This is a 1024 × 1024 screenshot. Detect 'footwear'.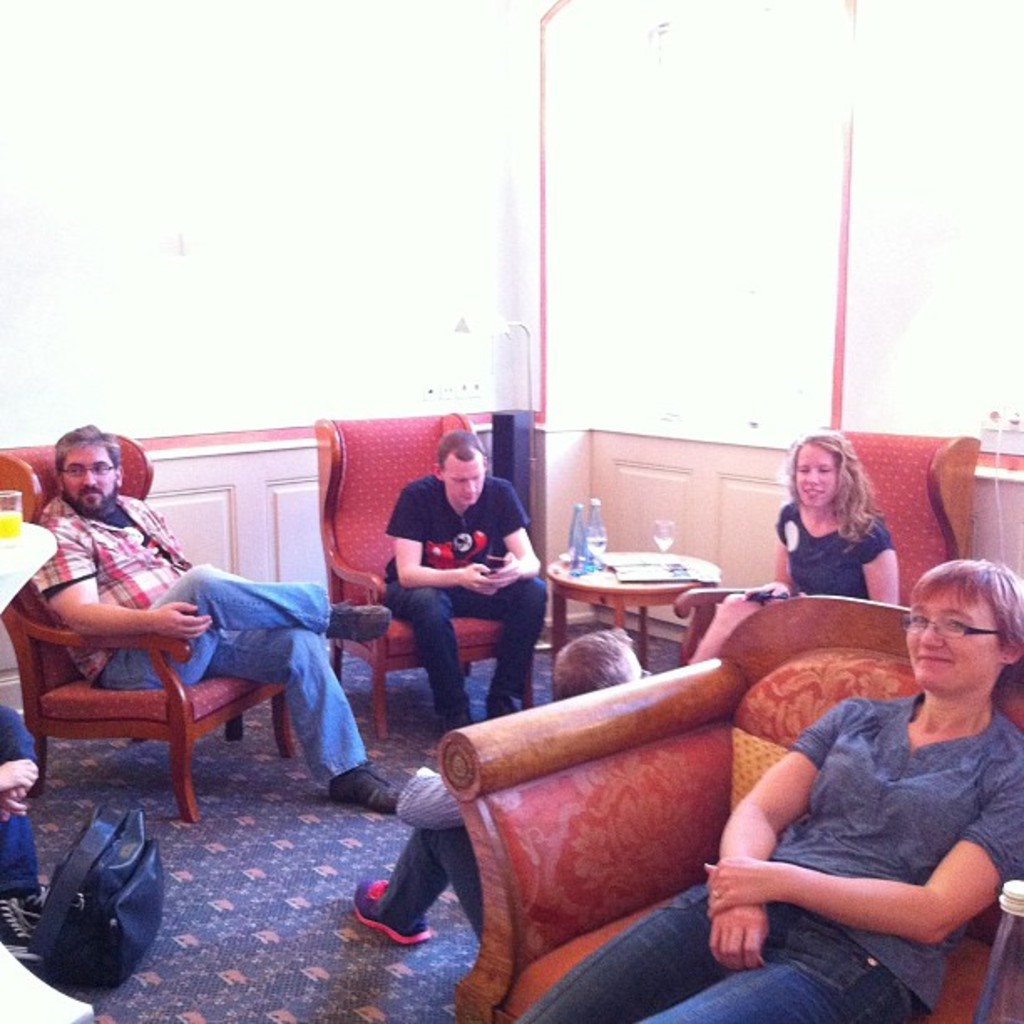
{"left": 484, "top": 698, "right": 515, "bottom": 716}.
